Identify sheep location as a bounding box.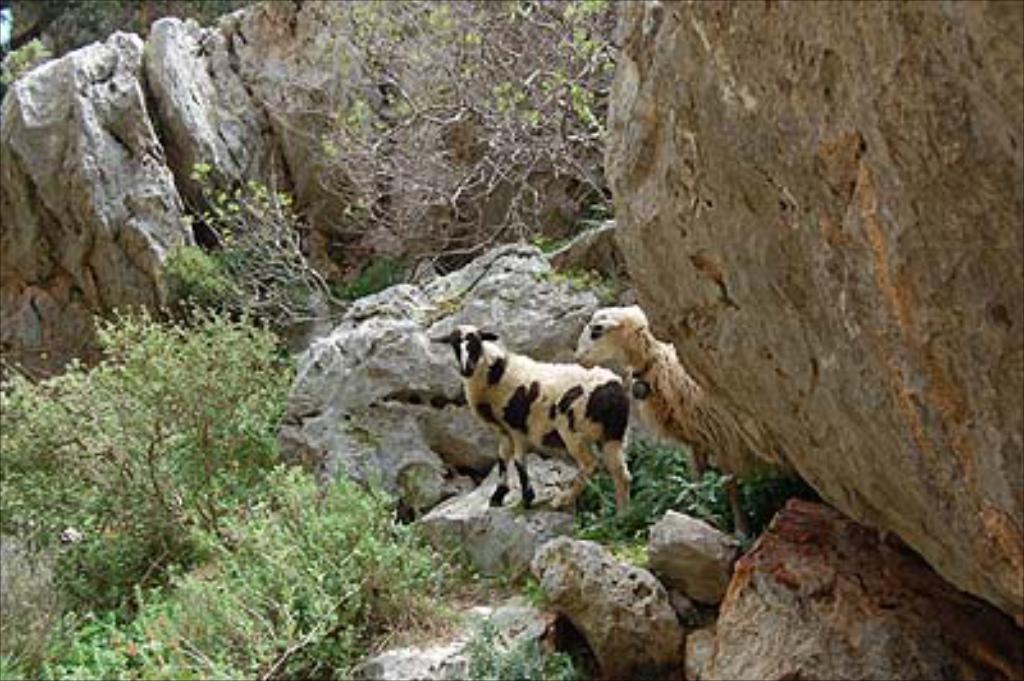
563,292,786,527.
